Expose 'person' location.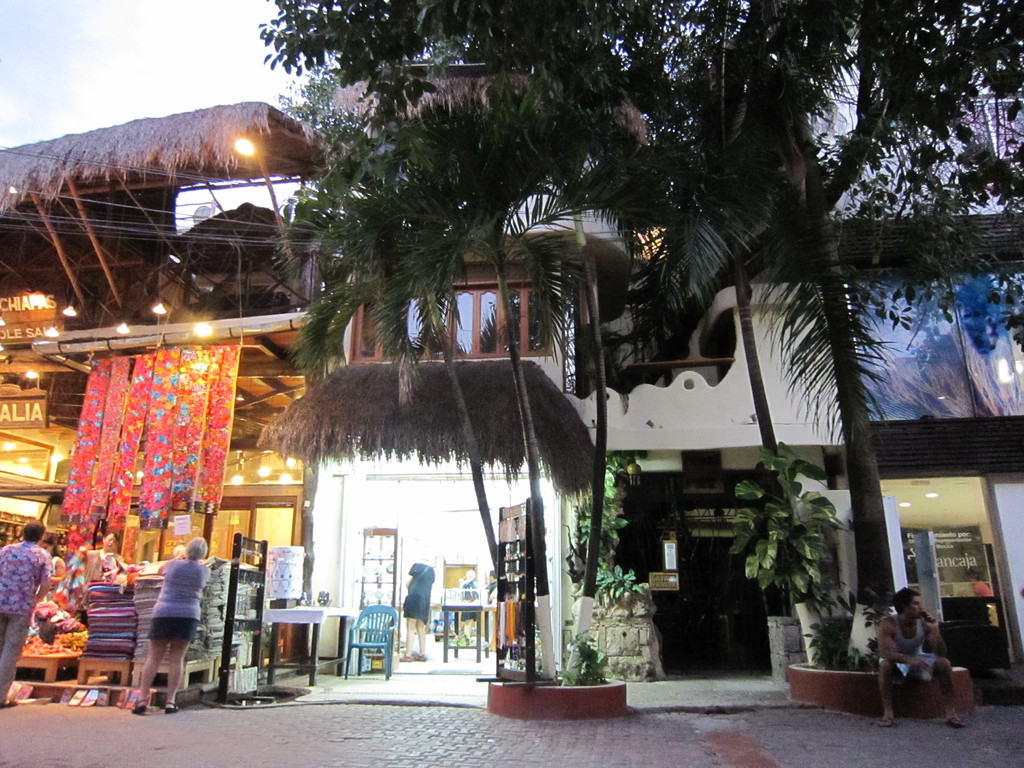
Exposed at <region>891, 596, 962, 727</region>.
